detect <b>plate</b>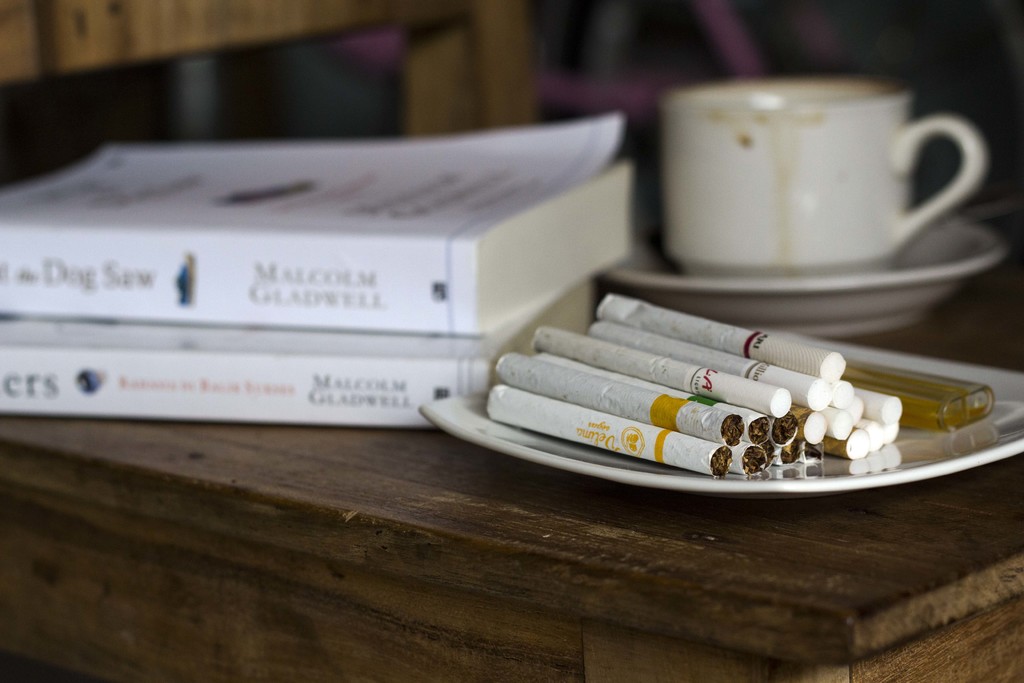
419, 345, 1023, 491
